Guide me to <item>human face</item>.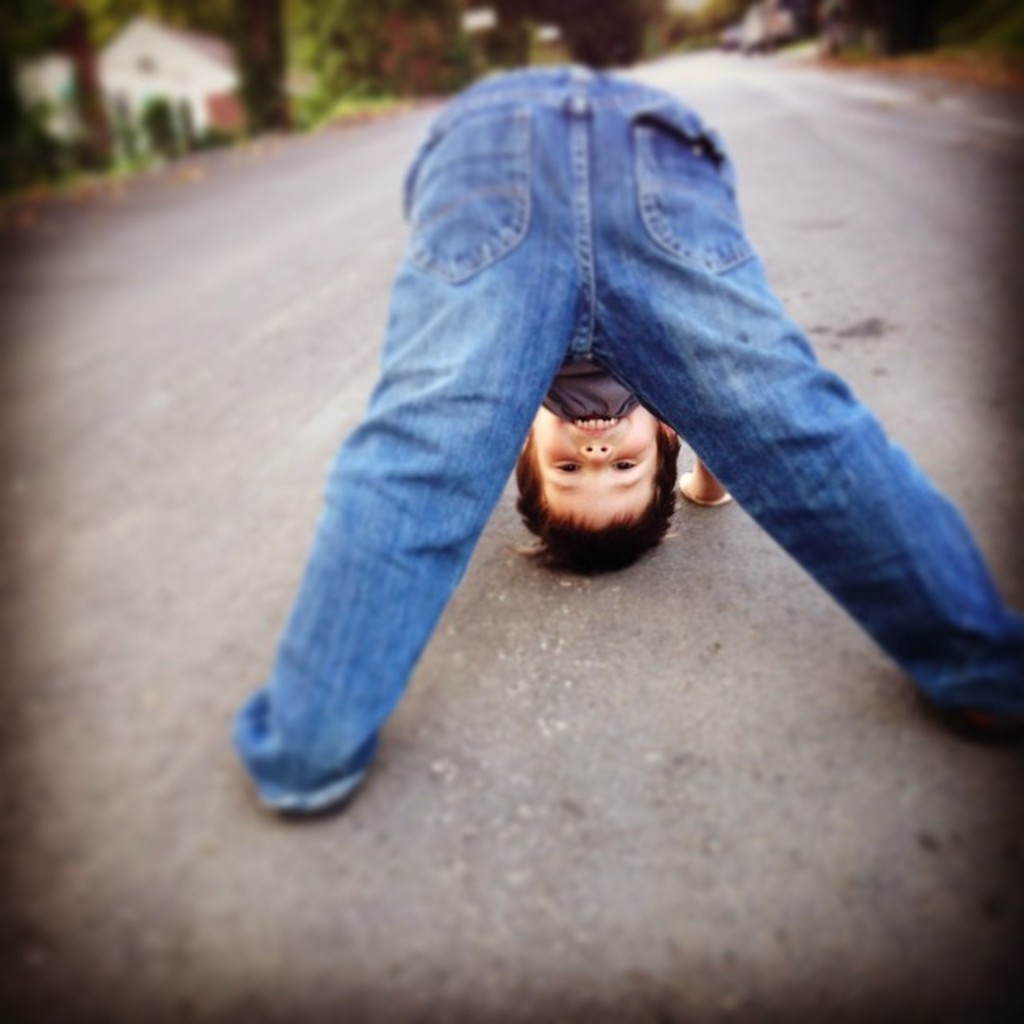
Guidance: crop(528, 405, 659, 531).
